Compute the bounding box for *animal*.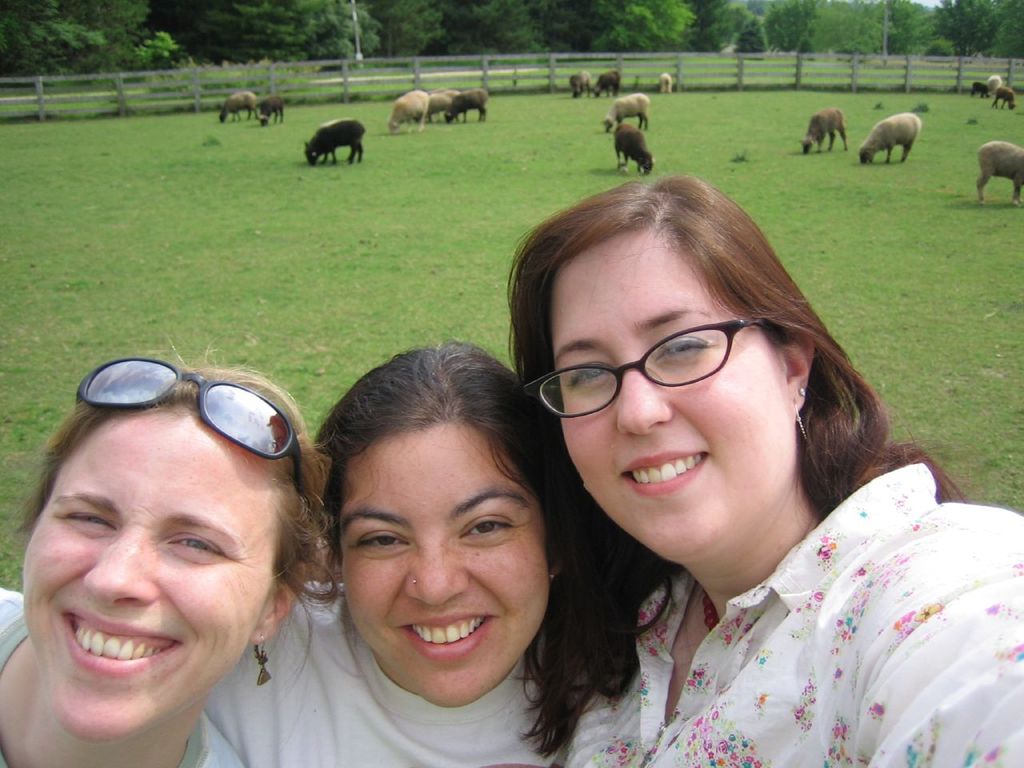
box=[385, 86, 435, 138].
